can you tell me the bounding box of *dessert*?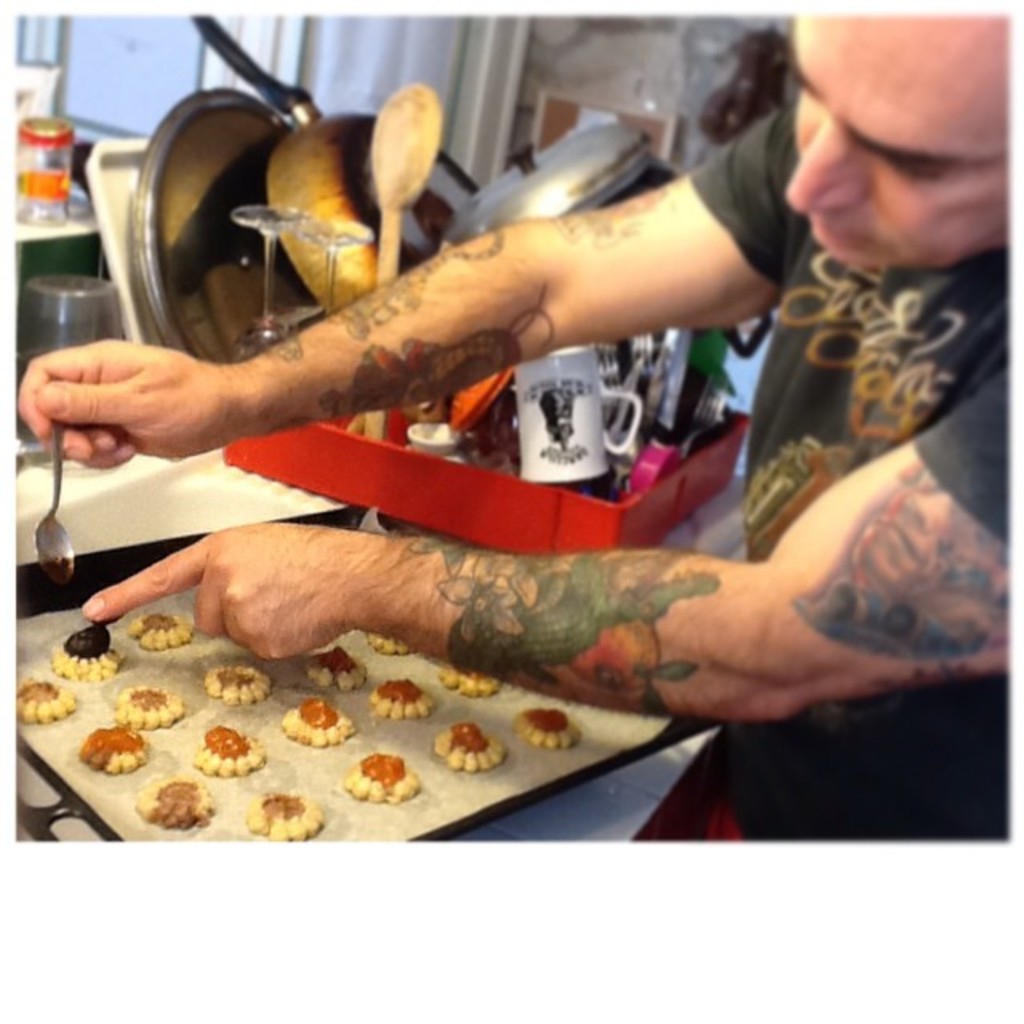
box=[246, 794, 318, 838].
